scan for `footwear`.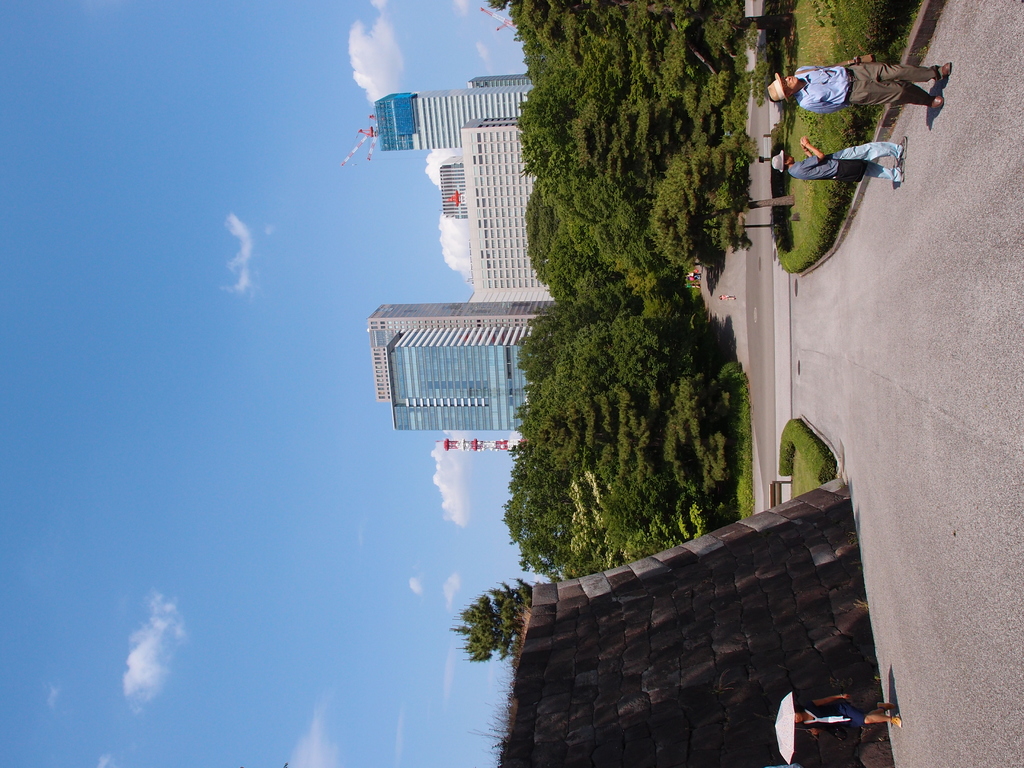
Scan result: left=876, top=704, right=897, bottom=715.
